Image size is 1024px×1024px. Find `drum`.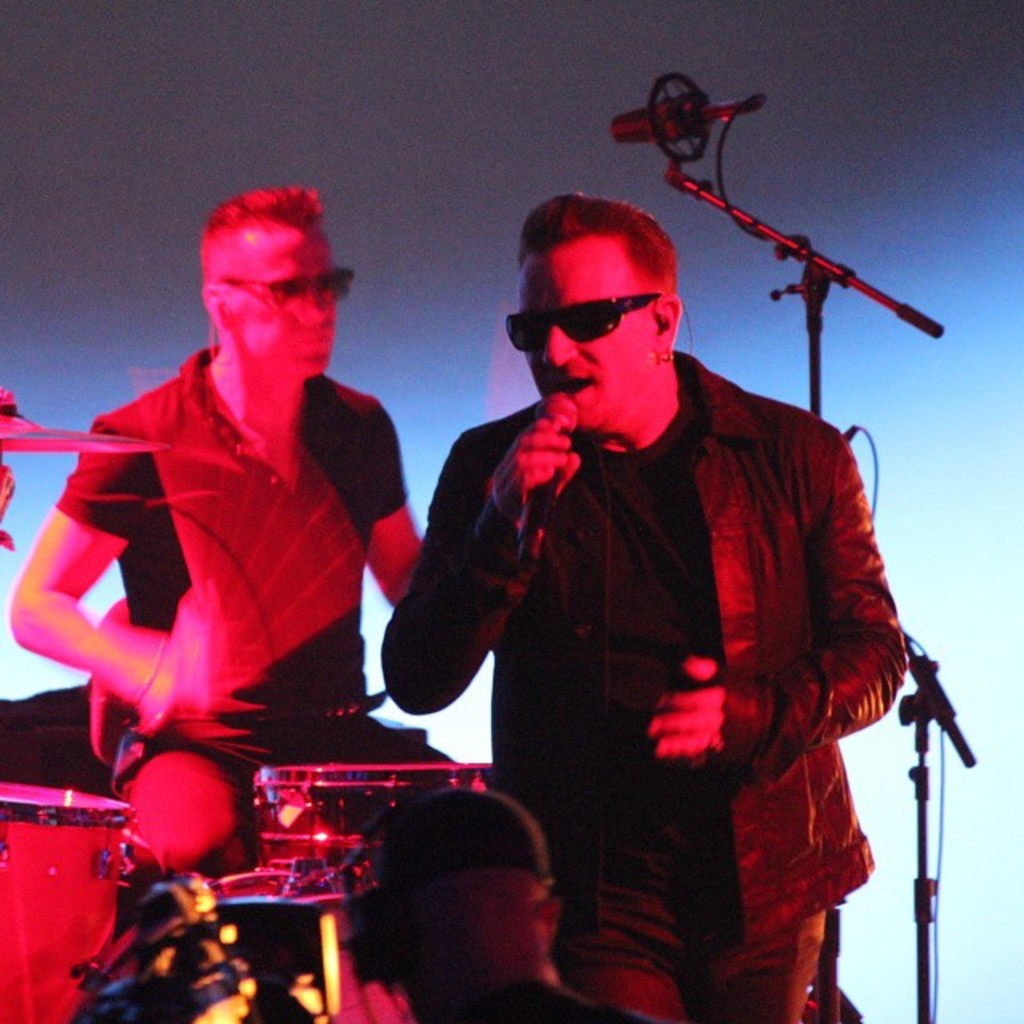
Rect(253, 763, 493, 893).
